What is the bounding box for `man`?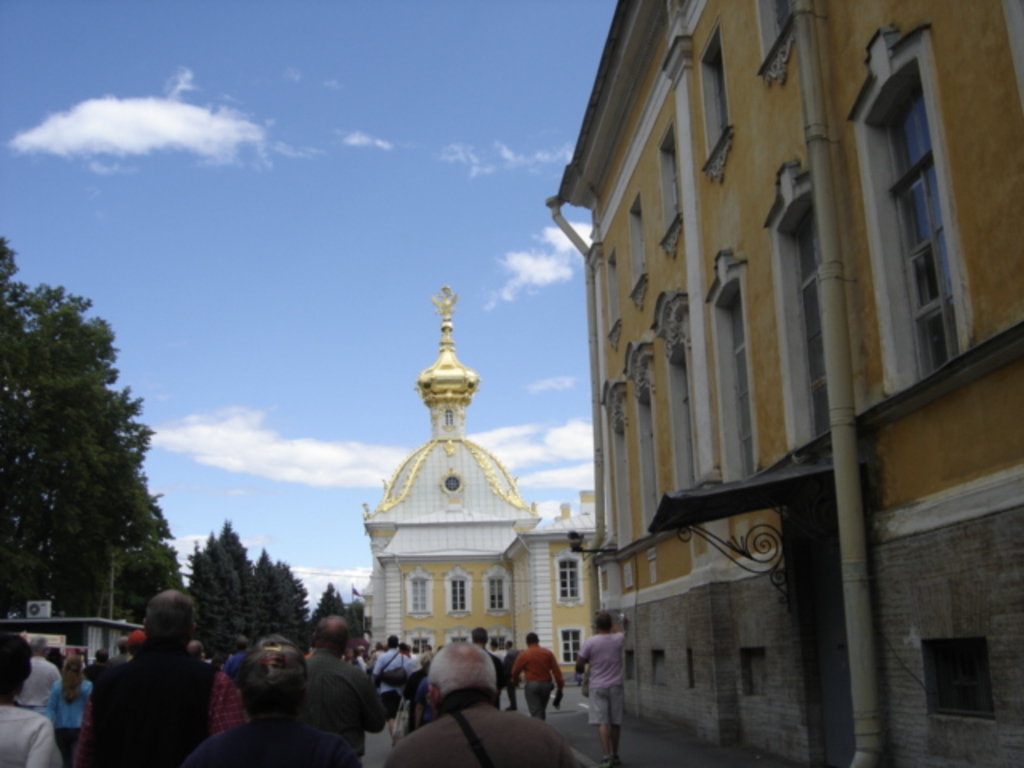
select_region(507, 634, 565, 720).
